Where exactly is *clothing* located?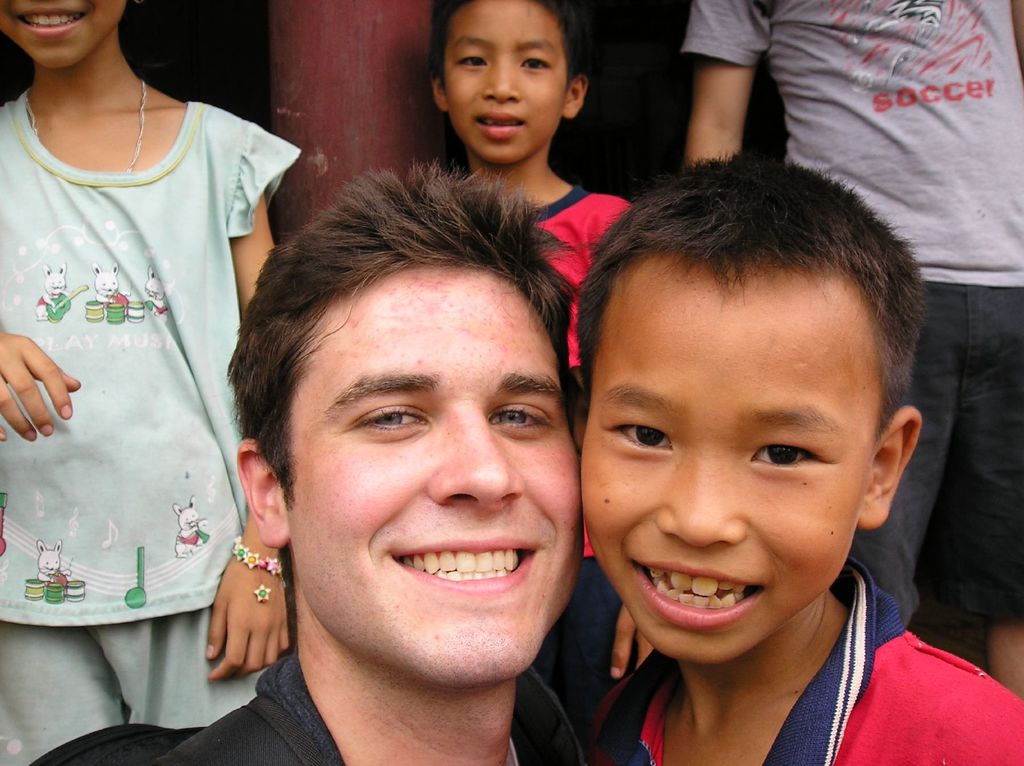
Its bounding box is [526,179,633,372].
